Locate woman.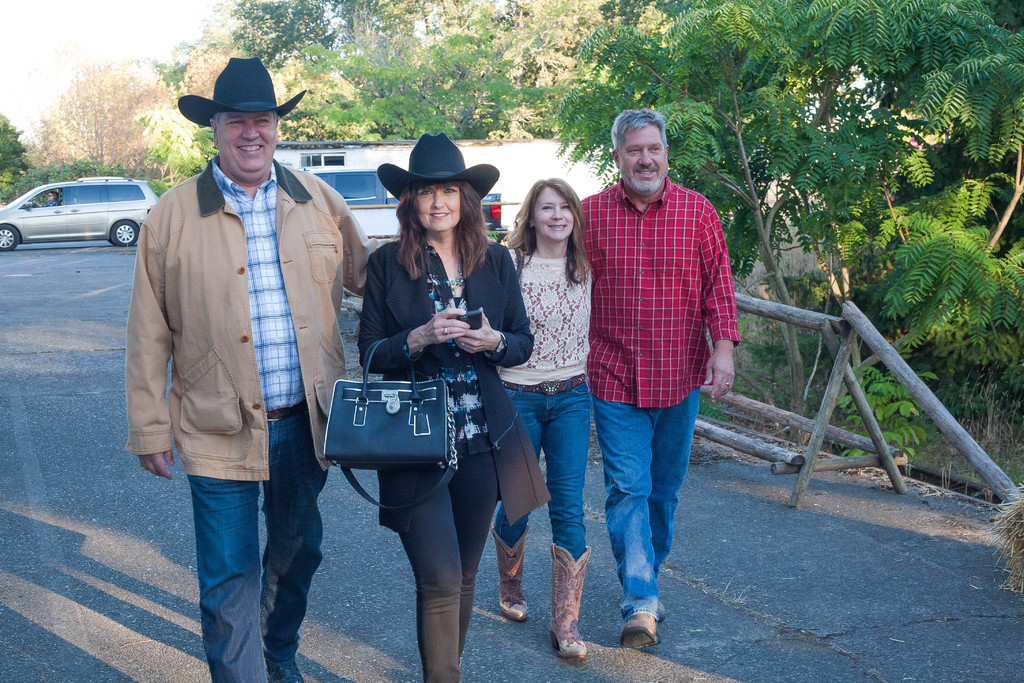
Bounding box: <box>497,188,589,661</box>.
